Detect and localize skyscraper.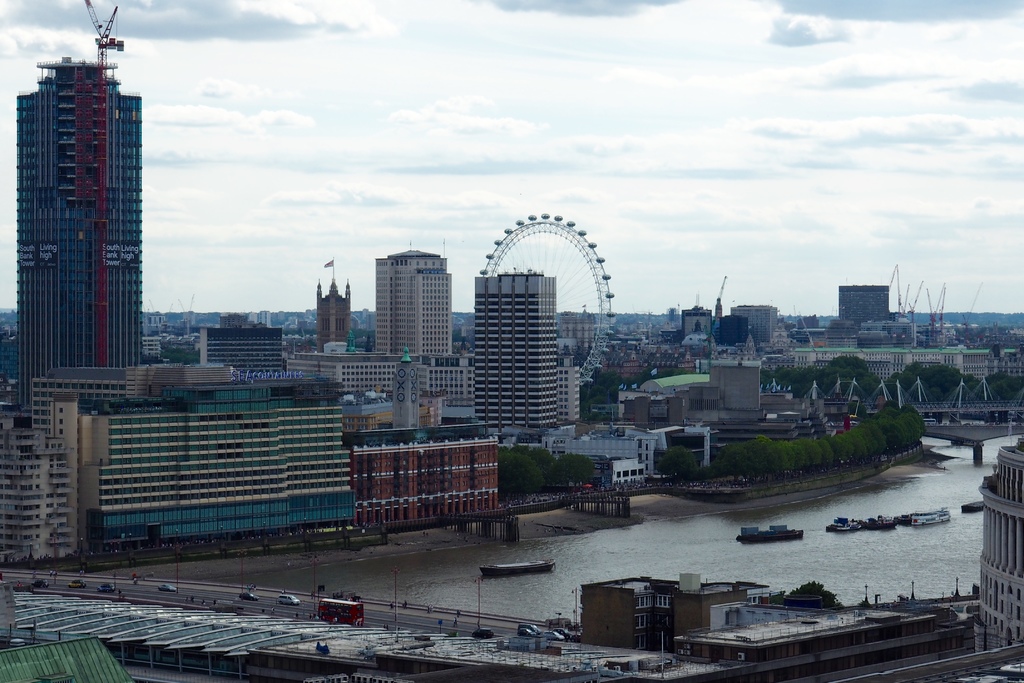
Localized at [373,238,454,377].
